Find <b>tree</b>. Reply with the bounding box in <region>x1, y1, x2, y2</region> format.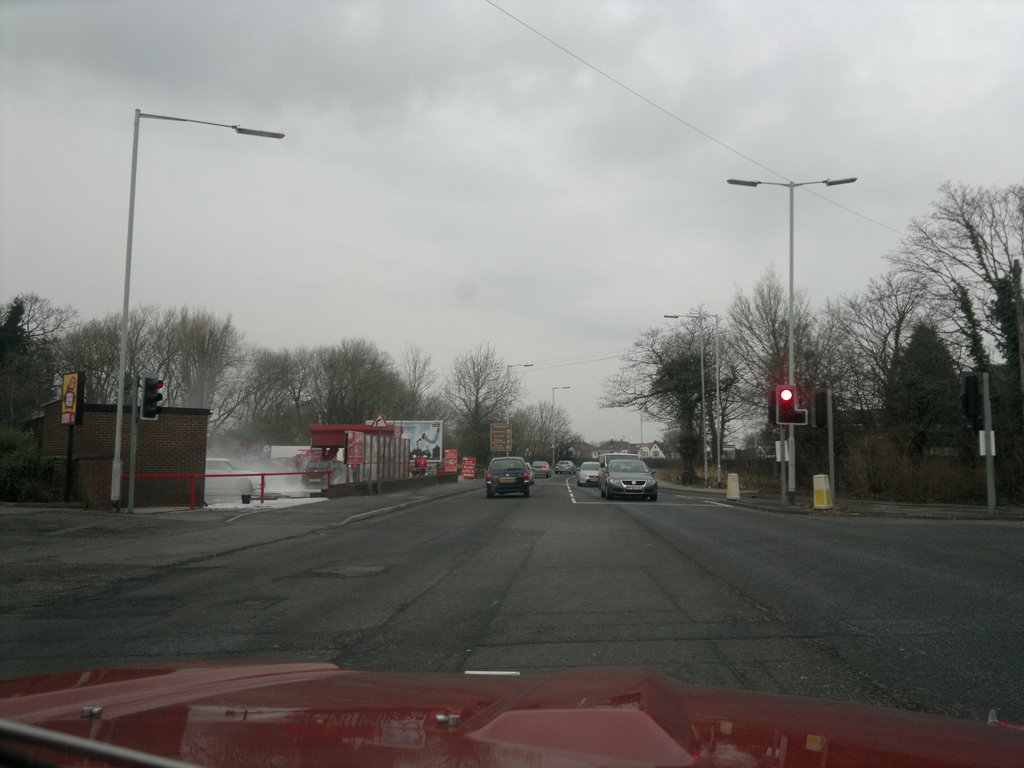
<region>869, 227, 989, 376</region>.
